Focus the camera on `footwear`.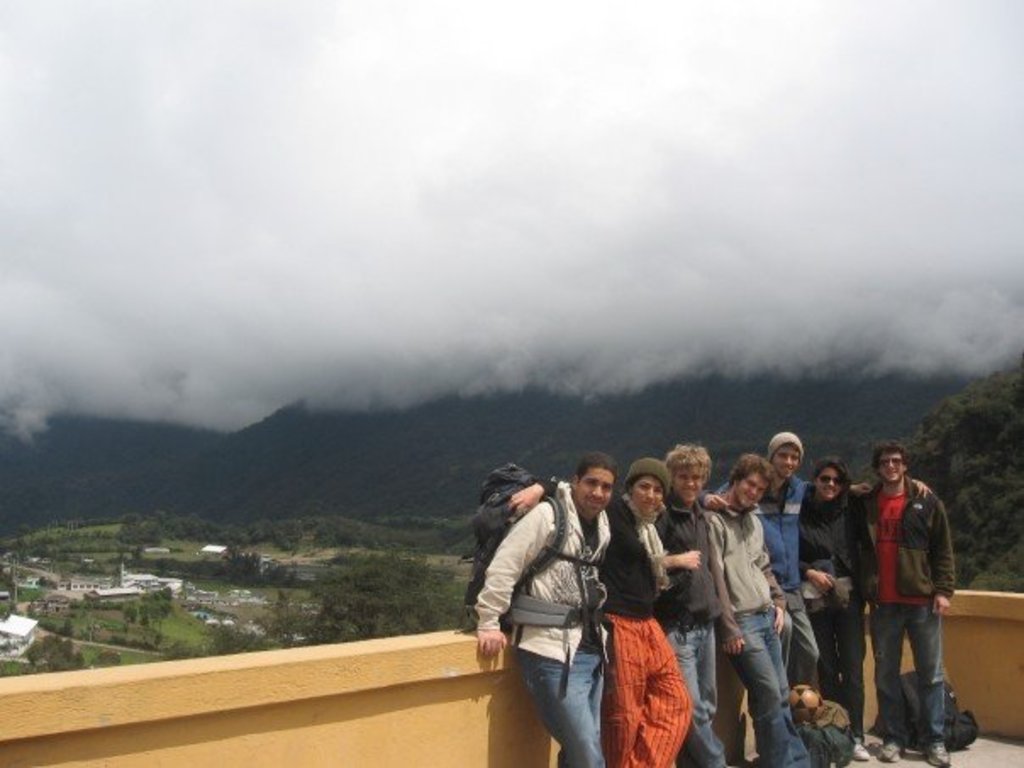
Focus region: bbox=(875, 734, 909, 760).
